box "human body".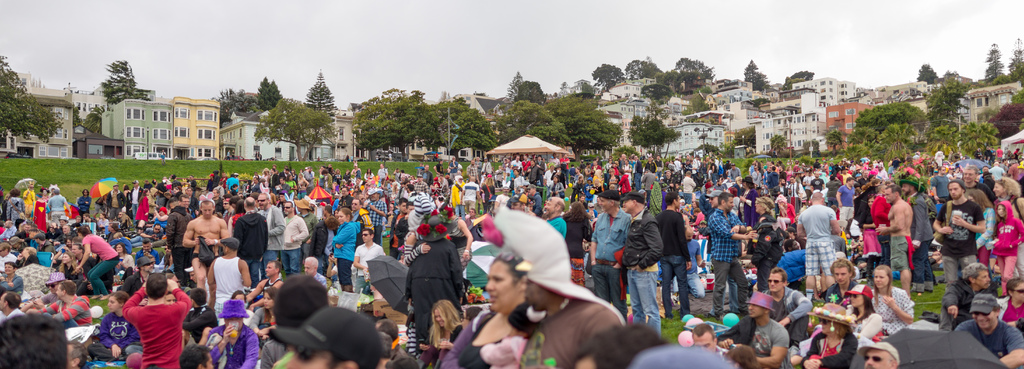
[668,170,673,185].
